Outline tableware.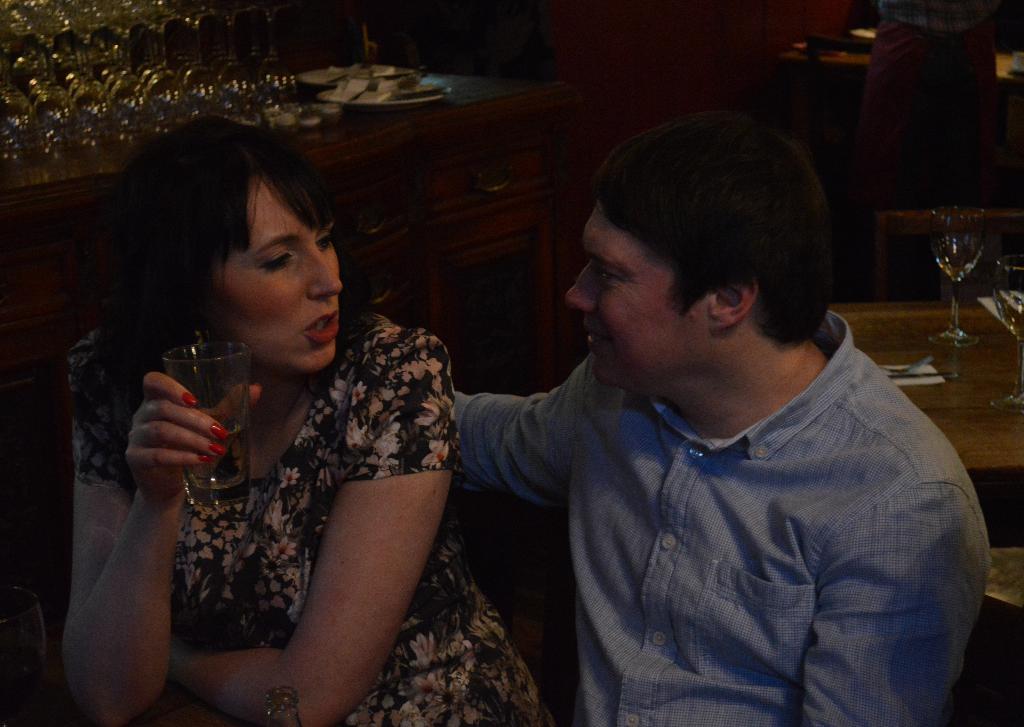
Outline: [117, 335, 253, 507].
